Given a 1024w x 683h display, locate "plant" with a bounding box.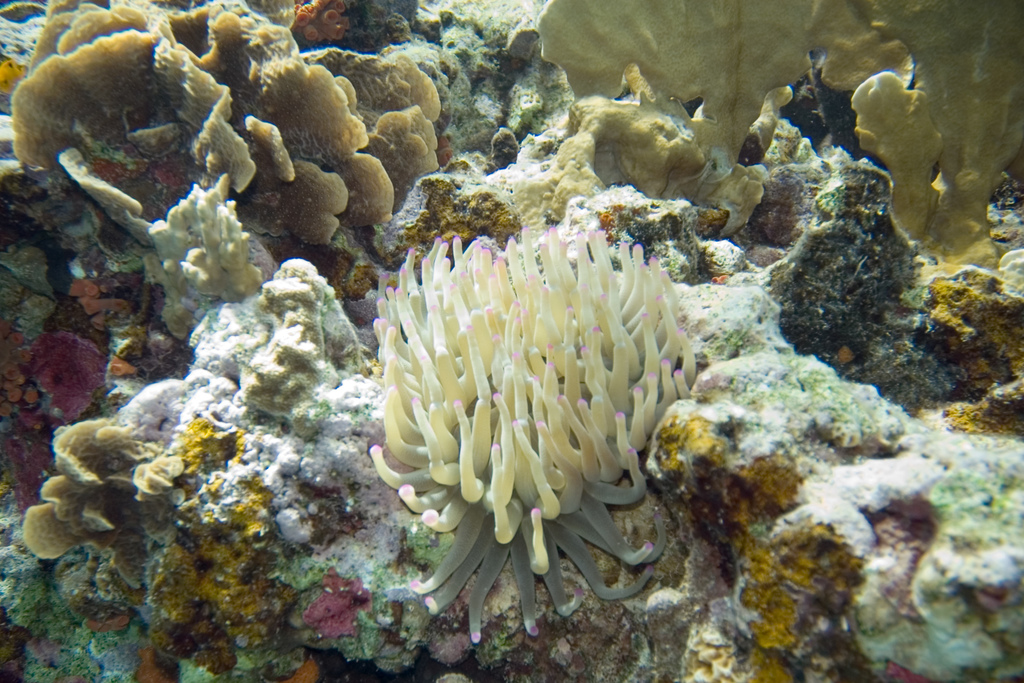
Located: [left=818, top=0, right=1023, bottom=258].
